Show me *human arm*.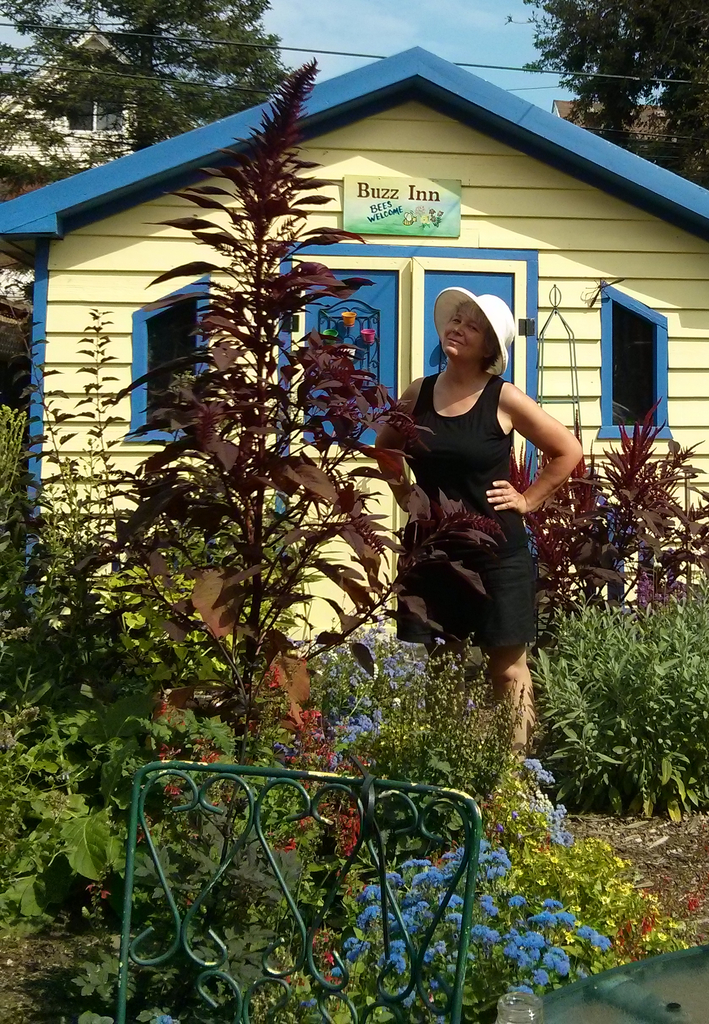
*human arm* is here: box(510, 387, 590, 493).
